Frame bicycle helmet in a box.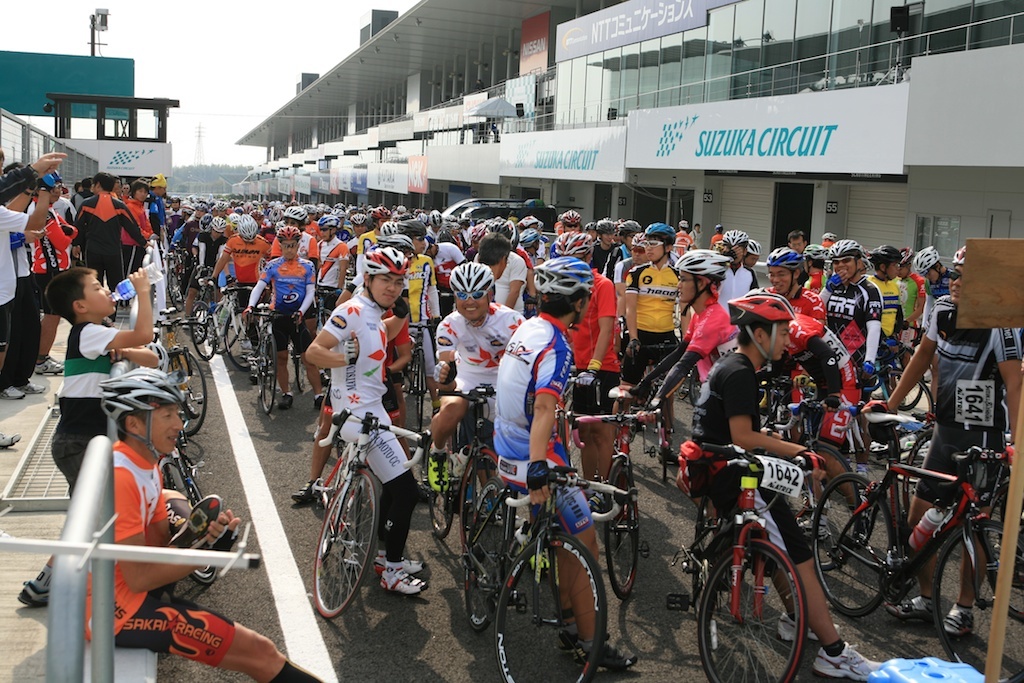
select_region(274, 224, 294, 246).
